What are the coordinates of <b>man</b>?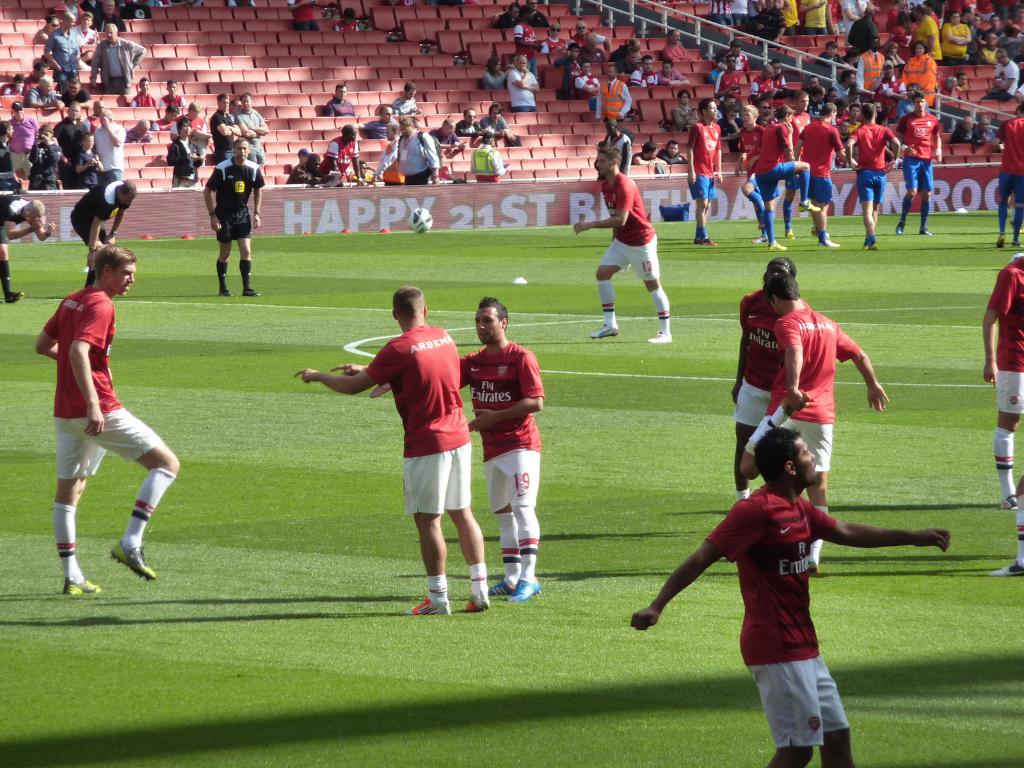
(495,1,522,28).
